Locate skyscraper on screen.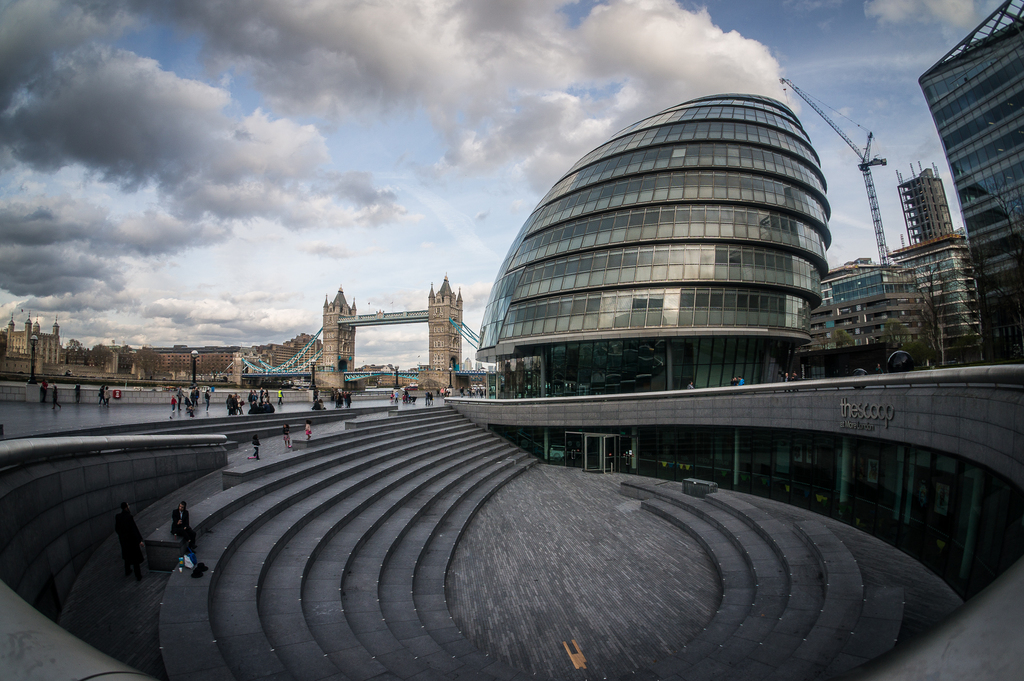
On screen at bbox(916, 0, 1023, 357).
